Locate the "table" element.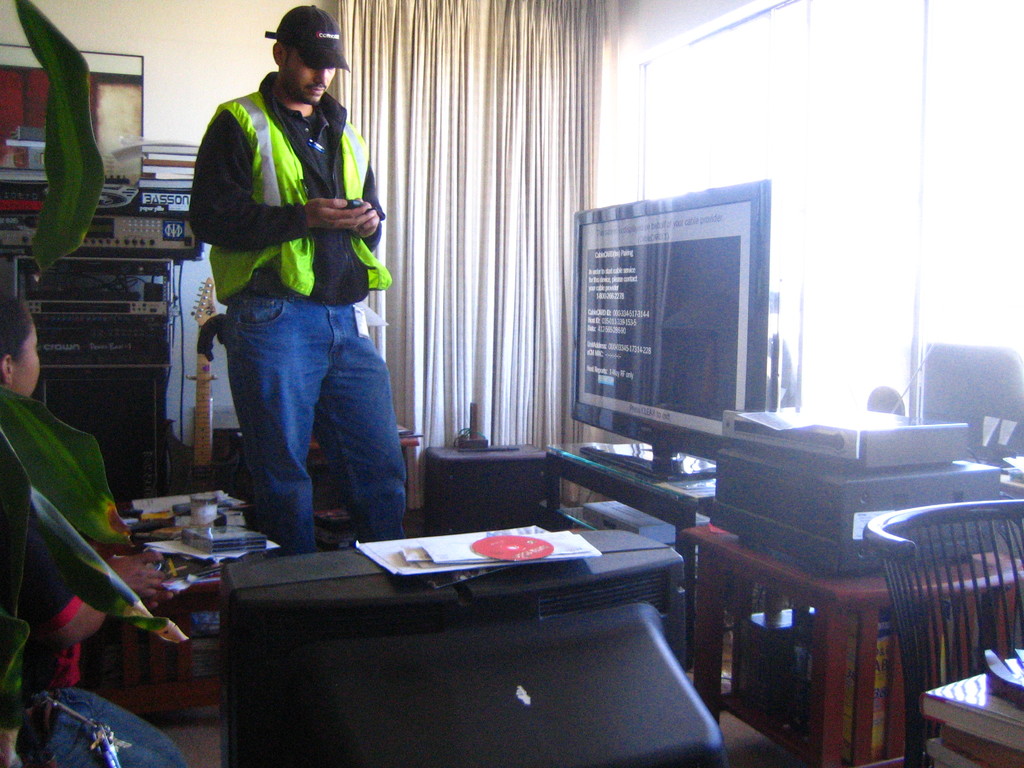
Element bbox: bbox(38, 362, 170, 486).
